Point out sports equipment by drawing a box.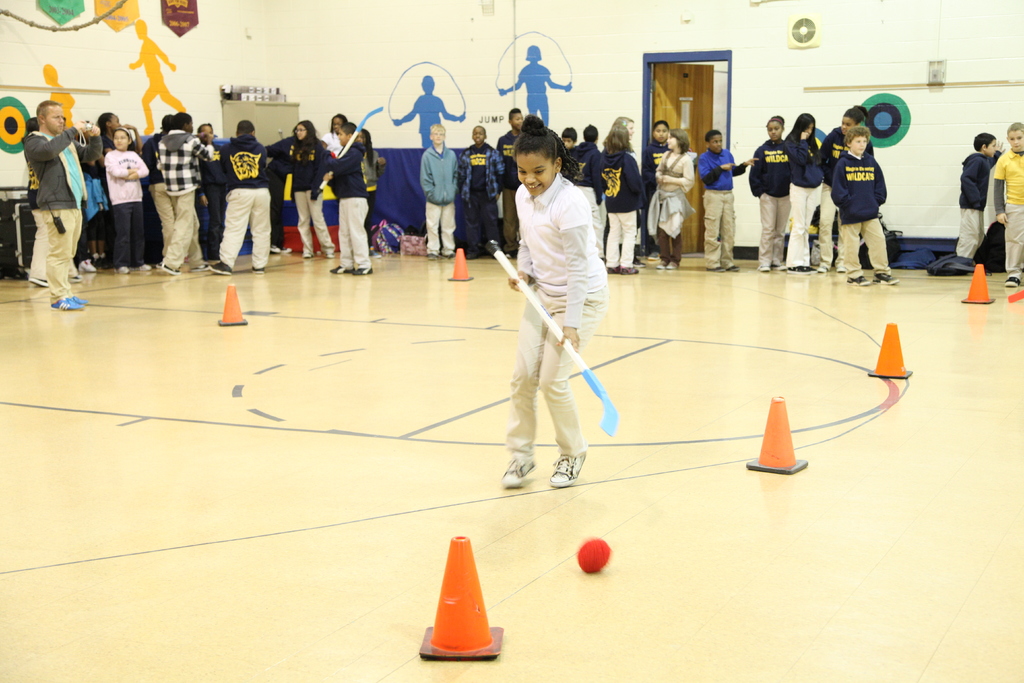
x1=312 y1=105 x2=385 y2=201.
